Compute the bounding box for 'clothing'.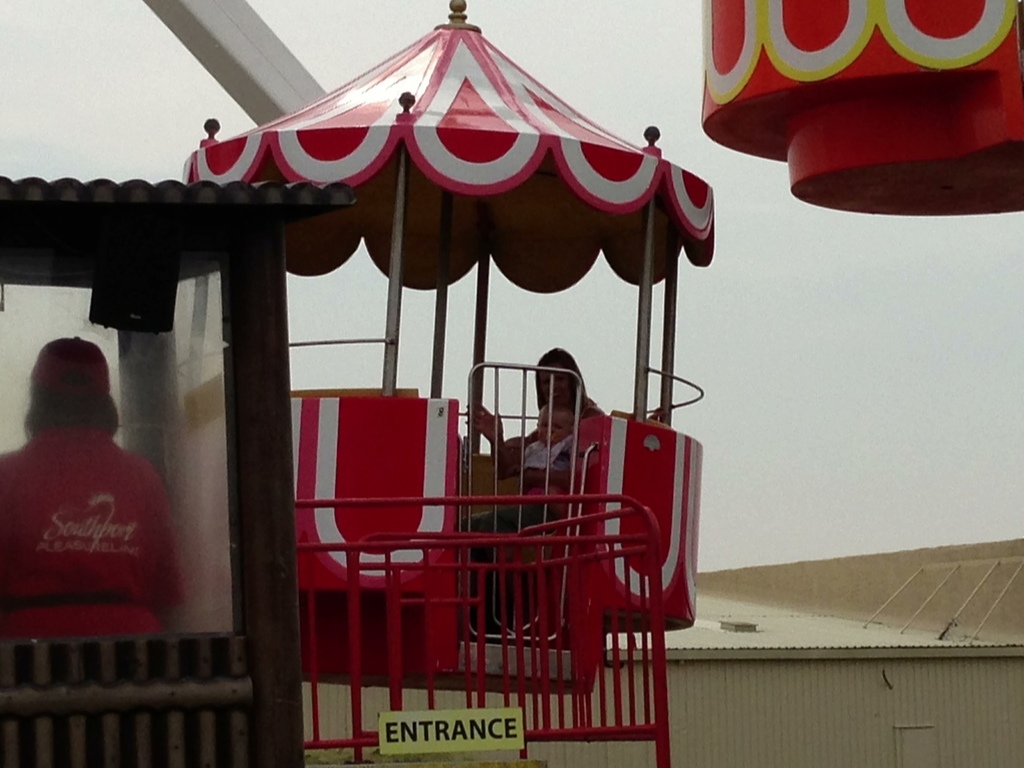
(left=0, top=426, right=187, bottom=643).
